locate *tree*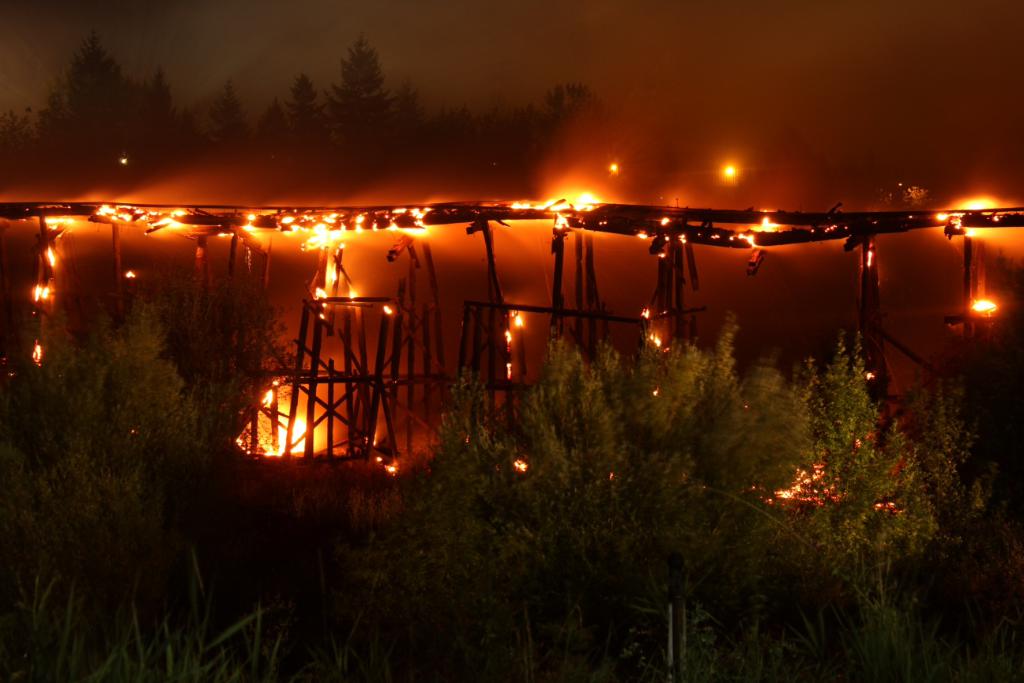
x1=5, y1=251, x2=296, y2=549
